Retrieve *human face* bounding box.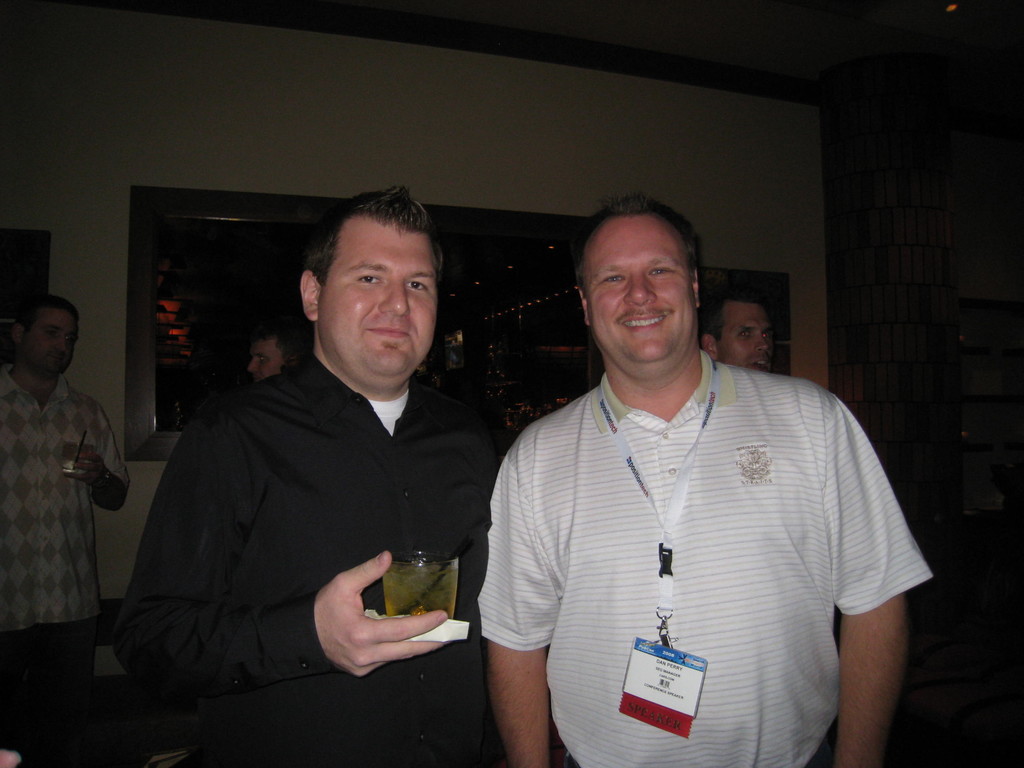
Bounding box: (left=324, top=217, right=435, bottom=376).
